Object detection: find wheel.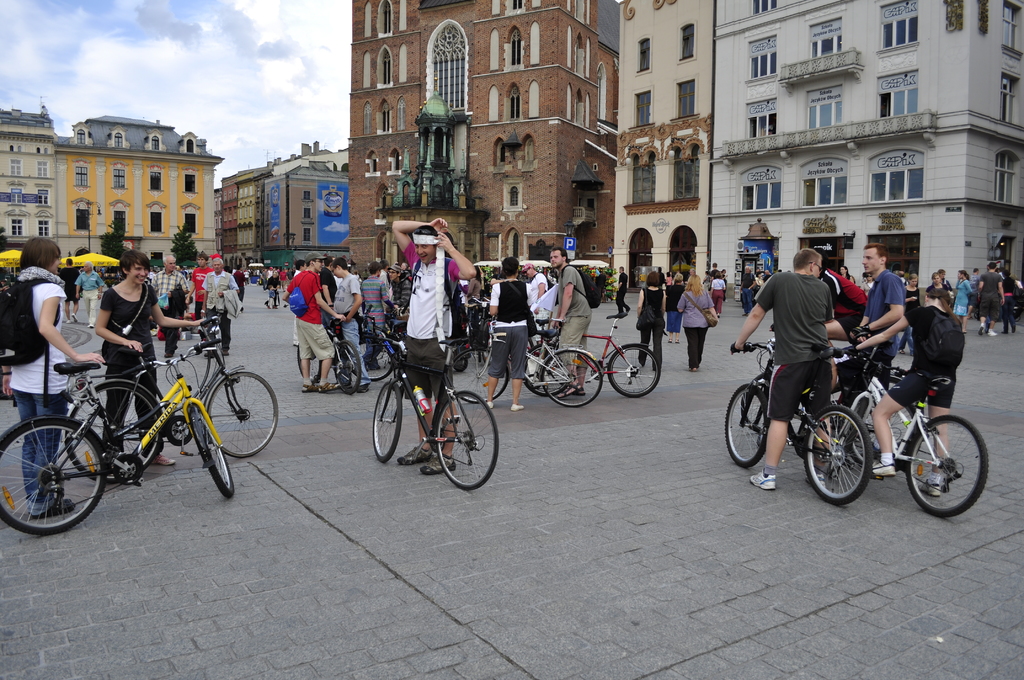
pyautogui.locateOnScreen(721, 380, 764, 465).
